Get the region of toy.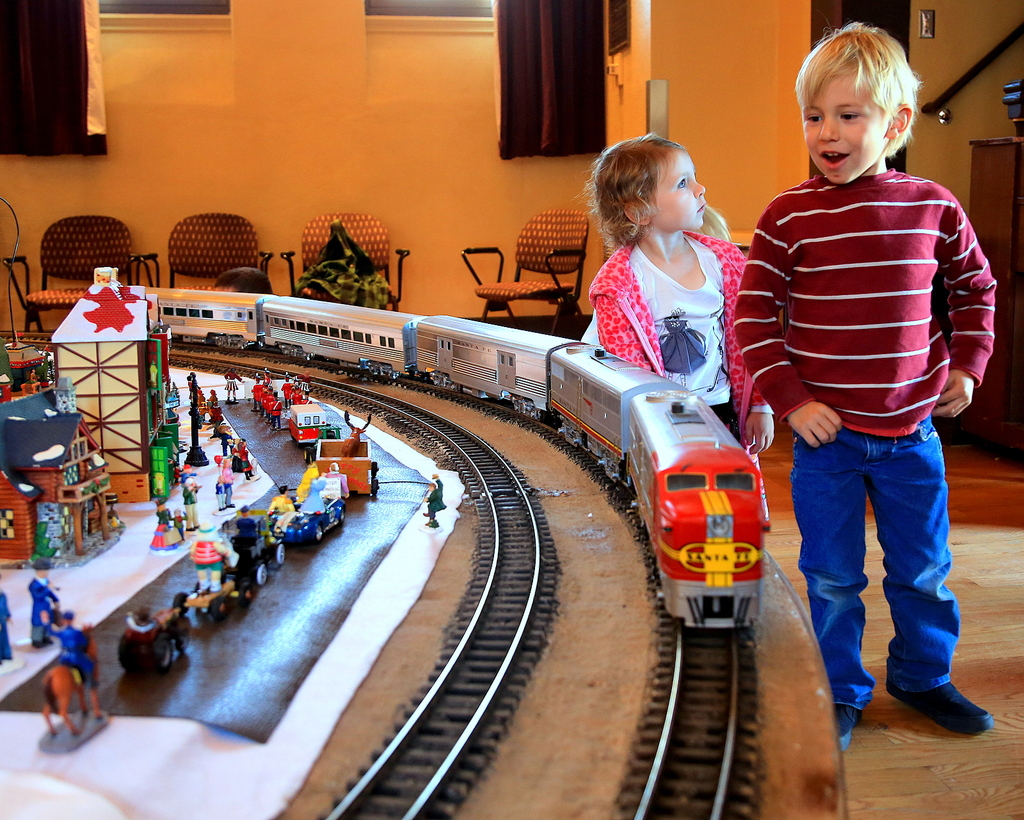
[x1=0, y1=581, x2=15, y2=665].
